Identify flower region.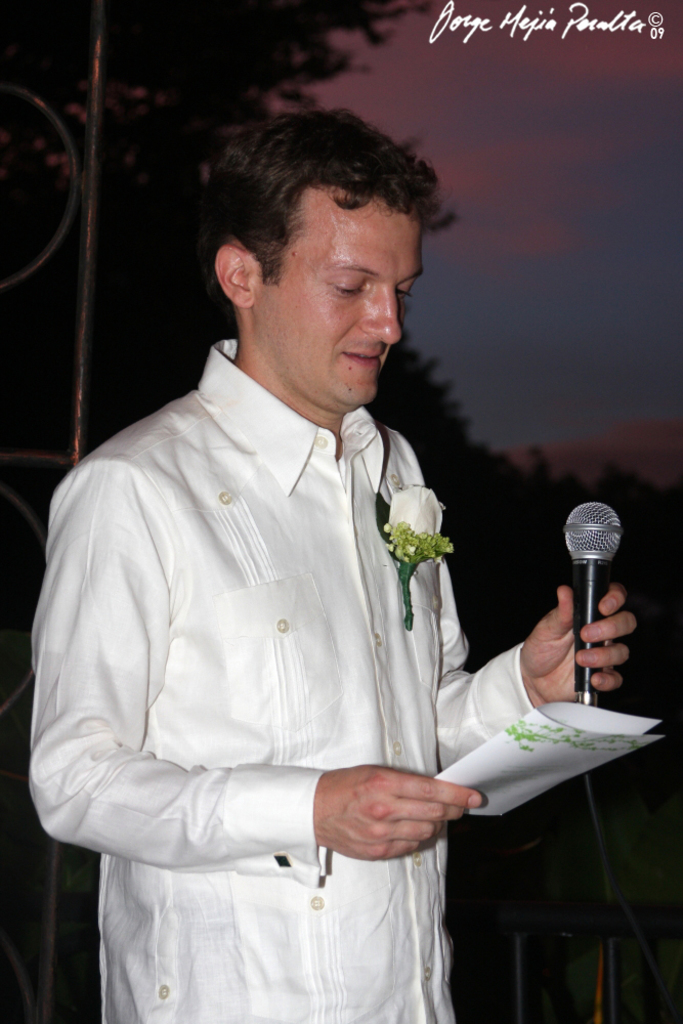
Region: rect(385, 486, 444, 545).
